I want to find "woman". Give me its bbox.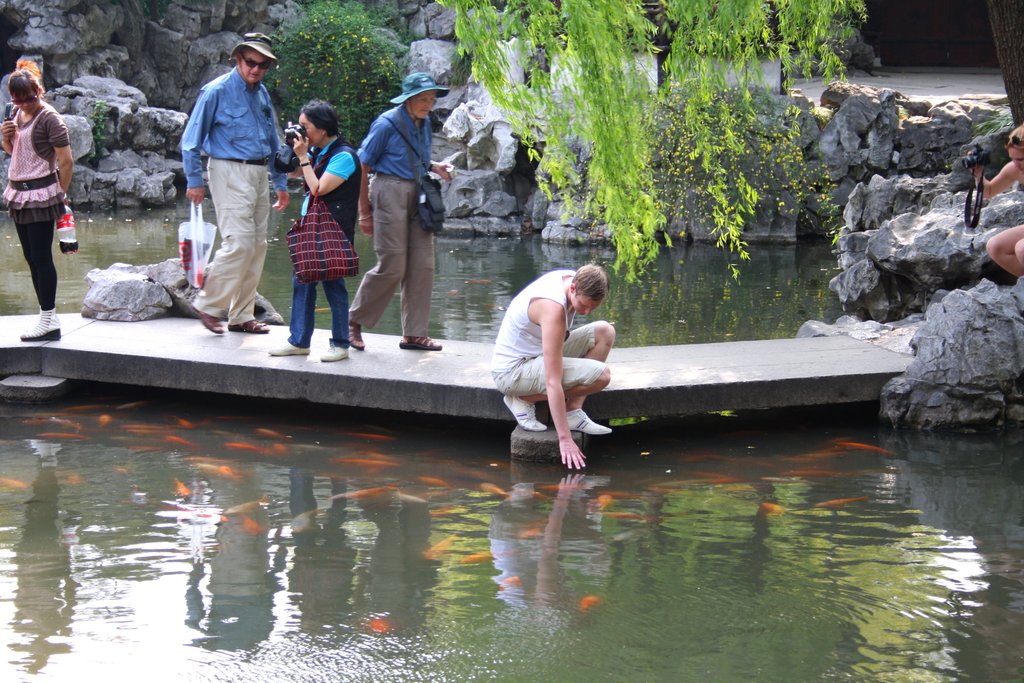
crop(968, 120, 1023, 295).
